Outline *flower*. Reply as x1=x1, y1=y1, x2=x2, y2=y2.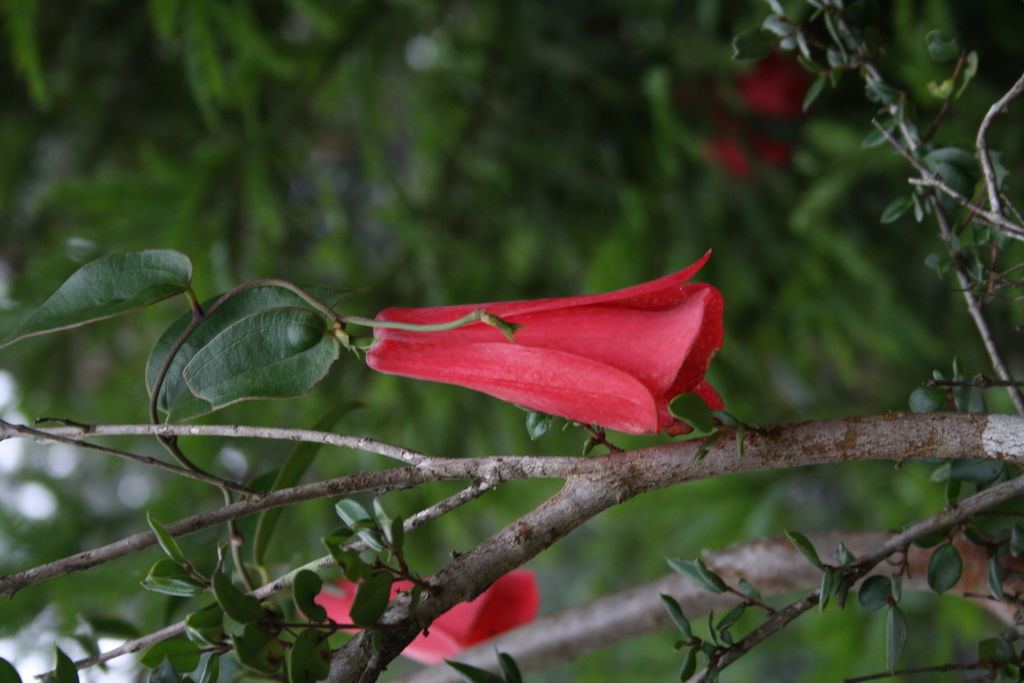
x1=298, y1=574, x2=535, y2=666.
